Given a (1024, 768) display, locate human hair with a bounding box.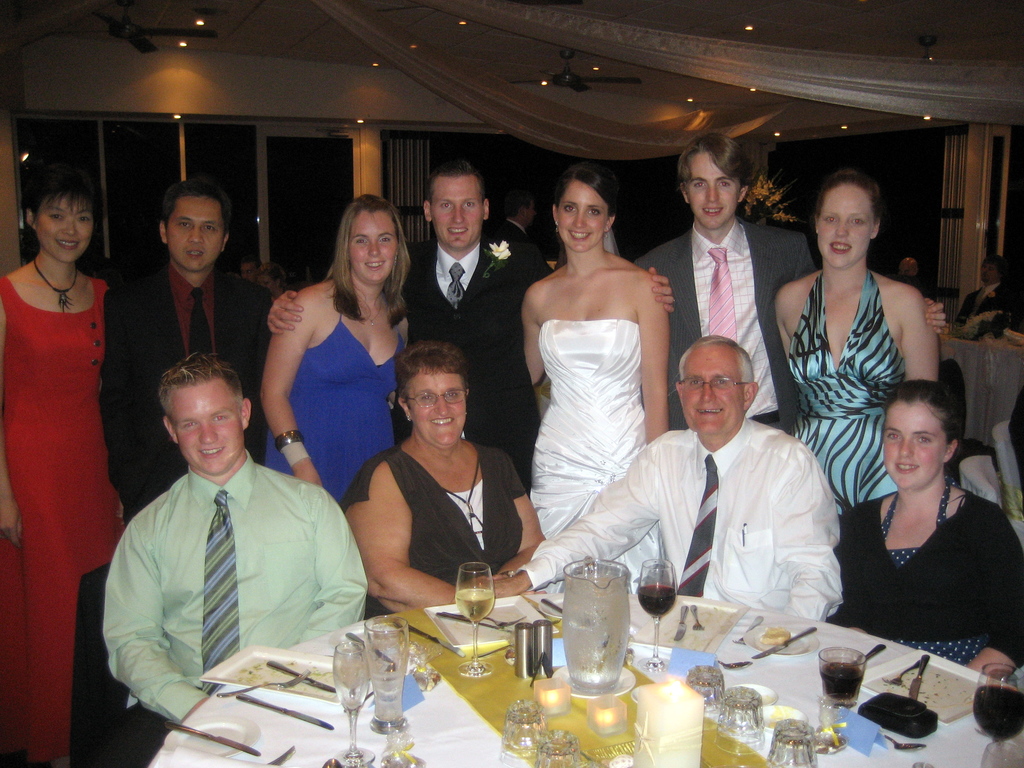
Located: <box>505,189,534,218</box>.
